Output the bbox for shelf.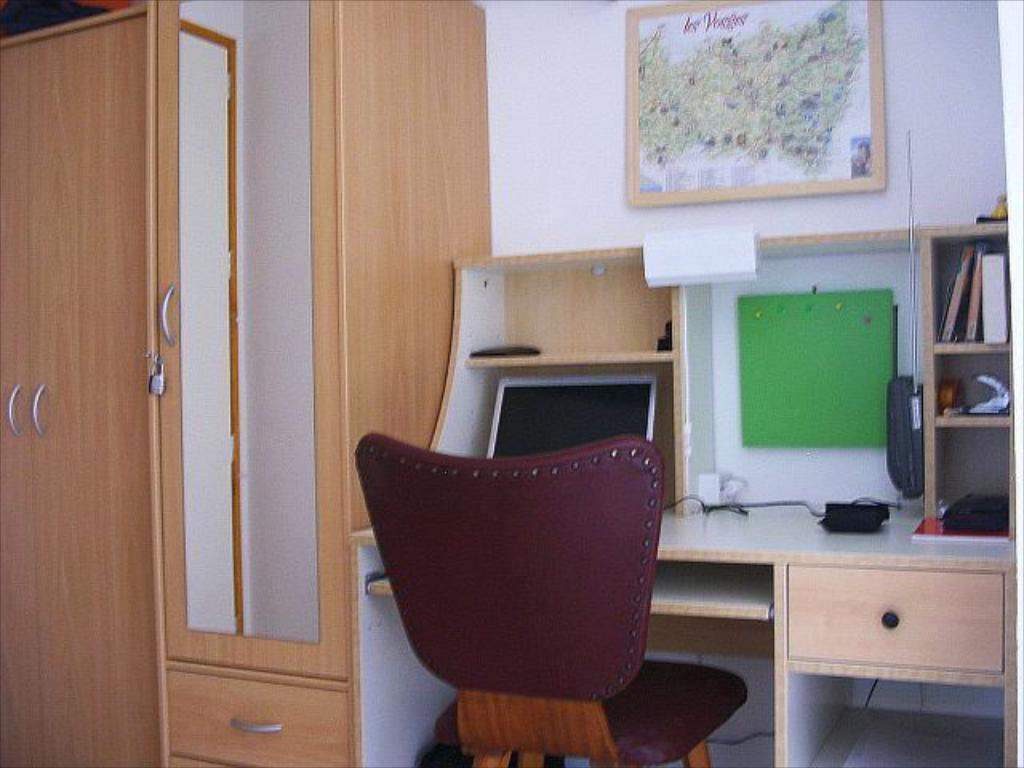
{"left": 442, "top": 240, "right": 670, "bottom": 365}.
